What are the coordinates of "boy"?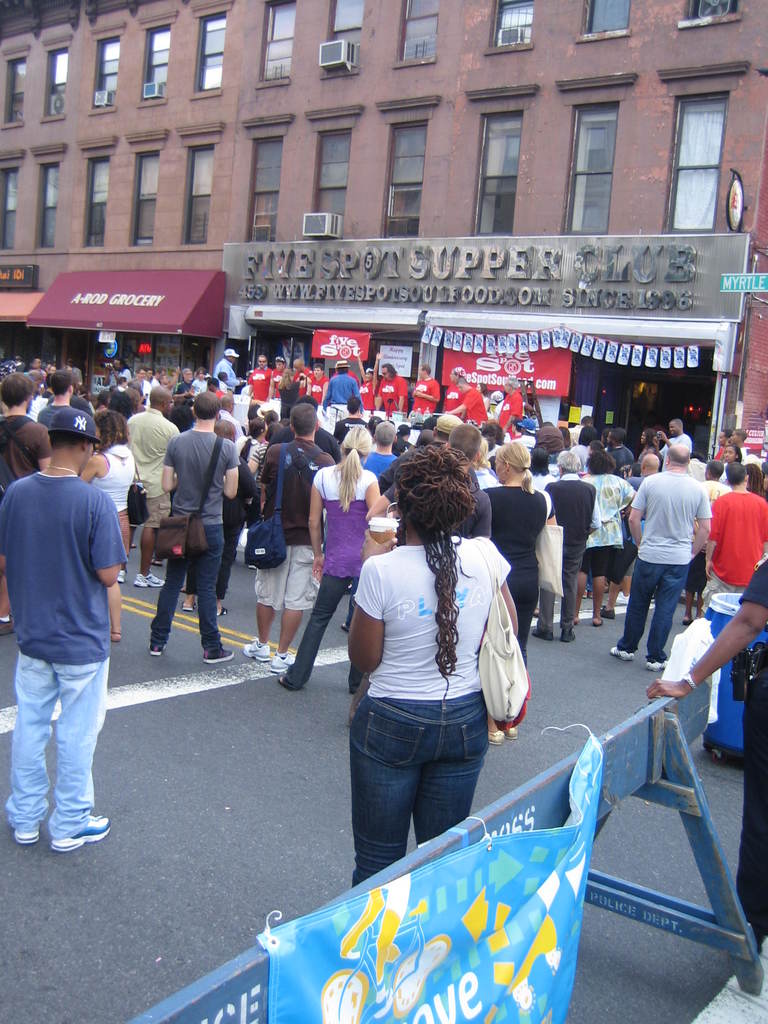
left=1, top=404, right=124, bottom=851.
